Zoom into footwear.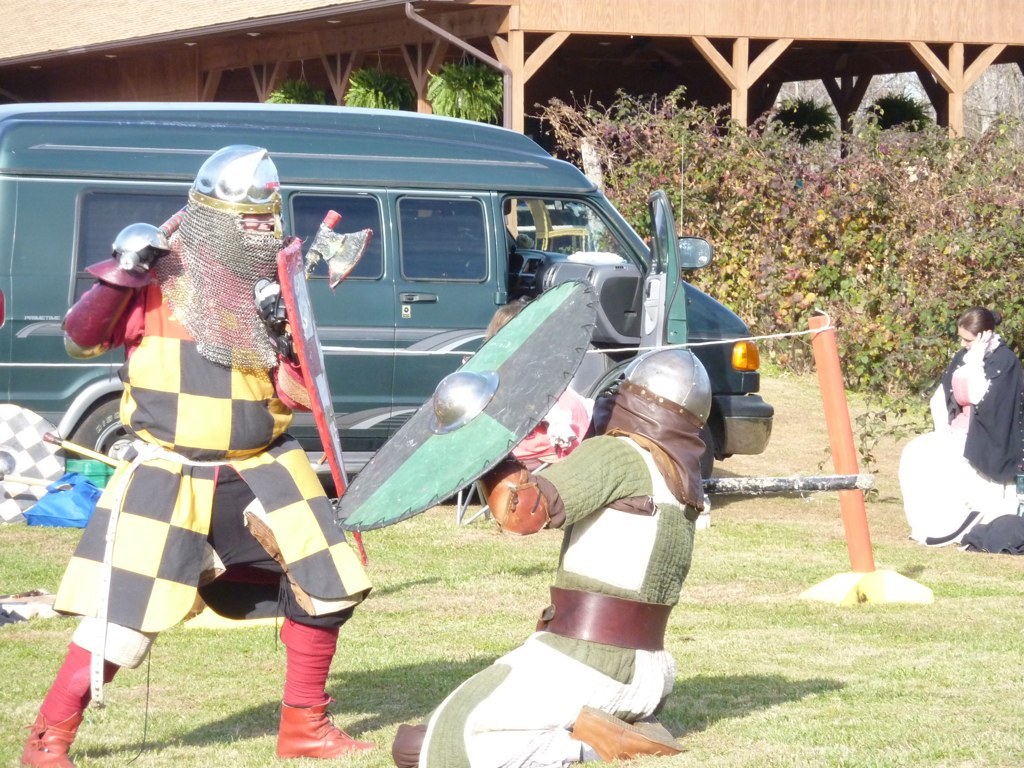
Zoom target: 567:705:692:763.
